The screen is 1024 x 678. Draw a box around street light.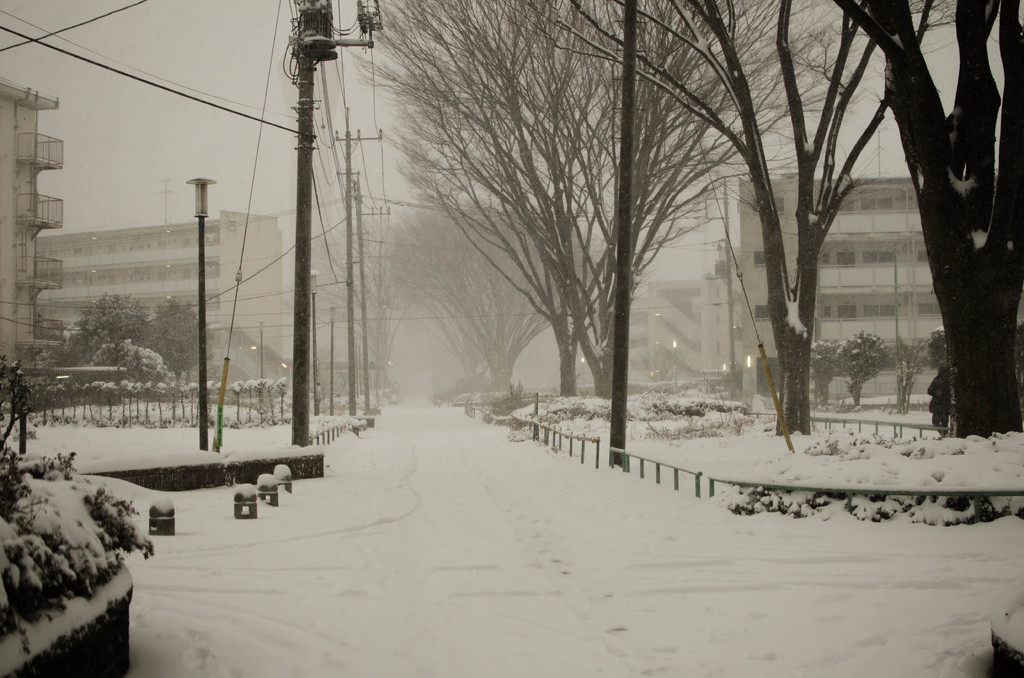
x1=257 y1=318 x2=268 y2=375.
